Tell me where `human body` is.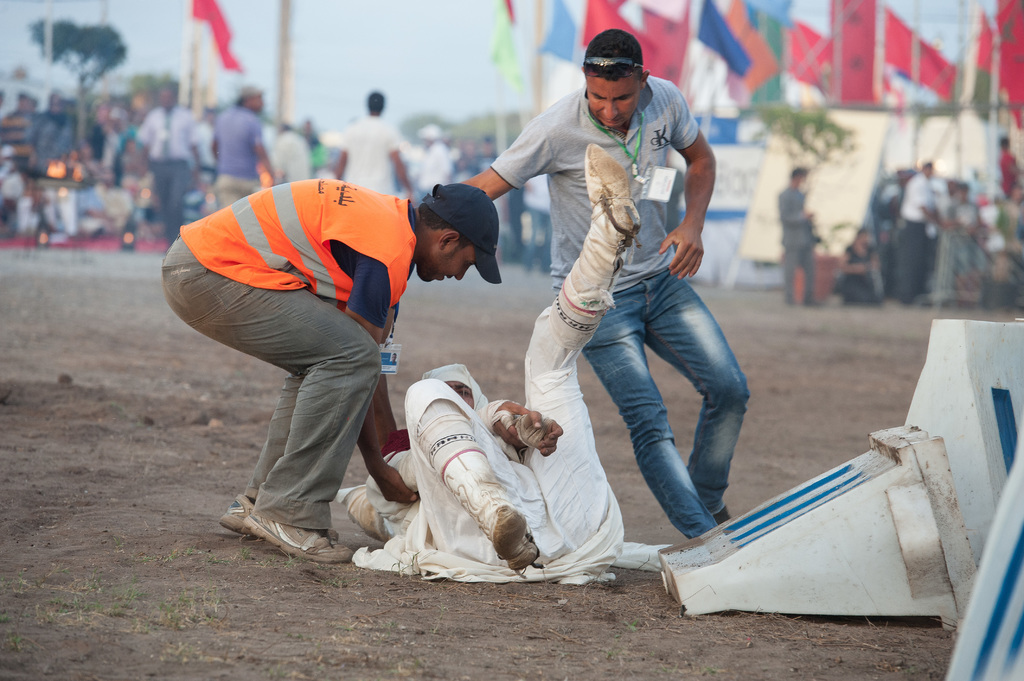
`human body` is at locate(210, 92, 285, 218).
